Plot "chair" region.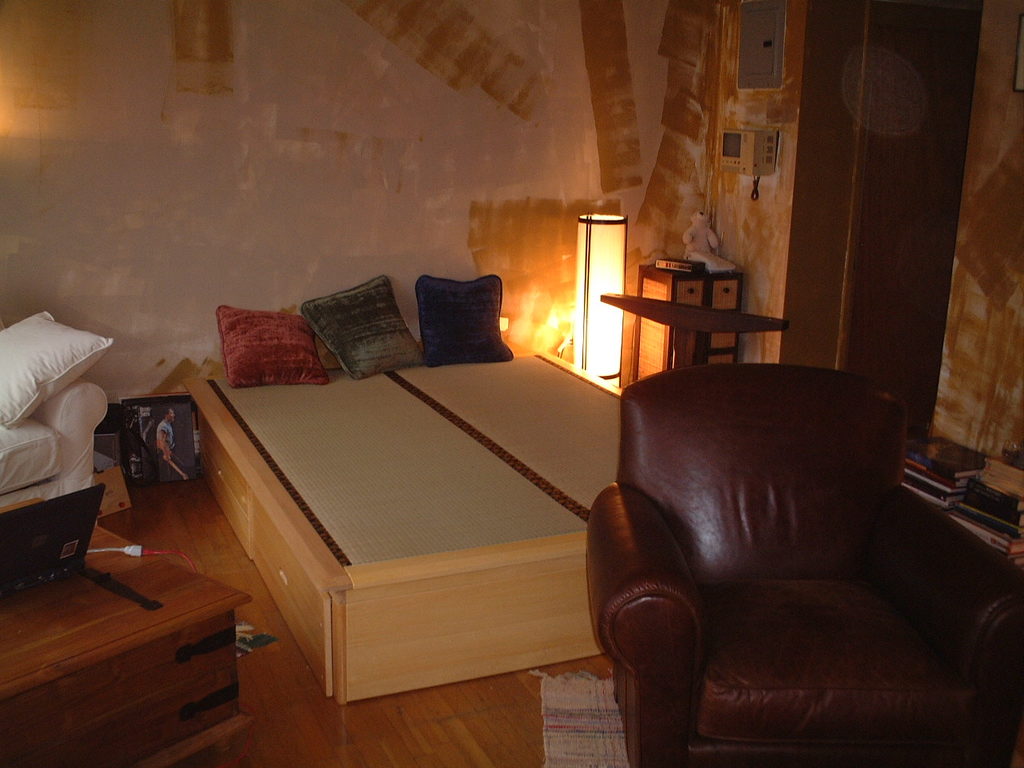
Plotted at [x1=573, y1=334, x2=989, y2=766].
